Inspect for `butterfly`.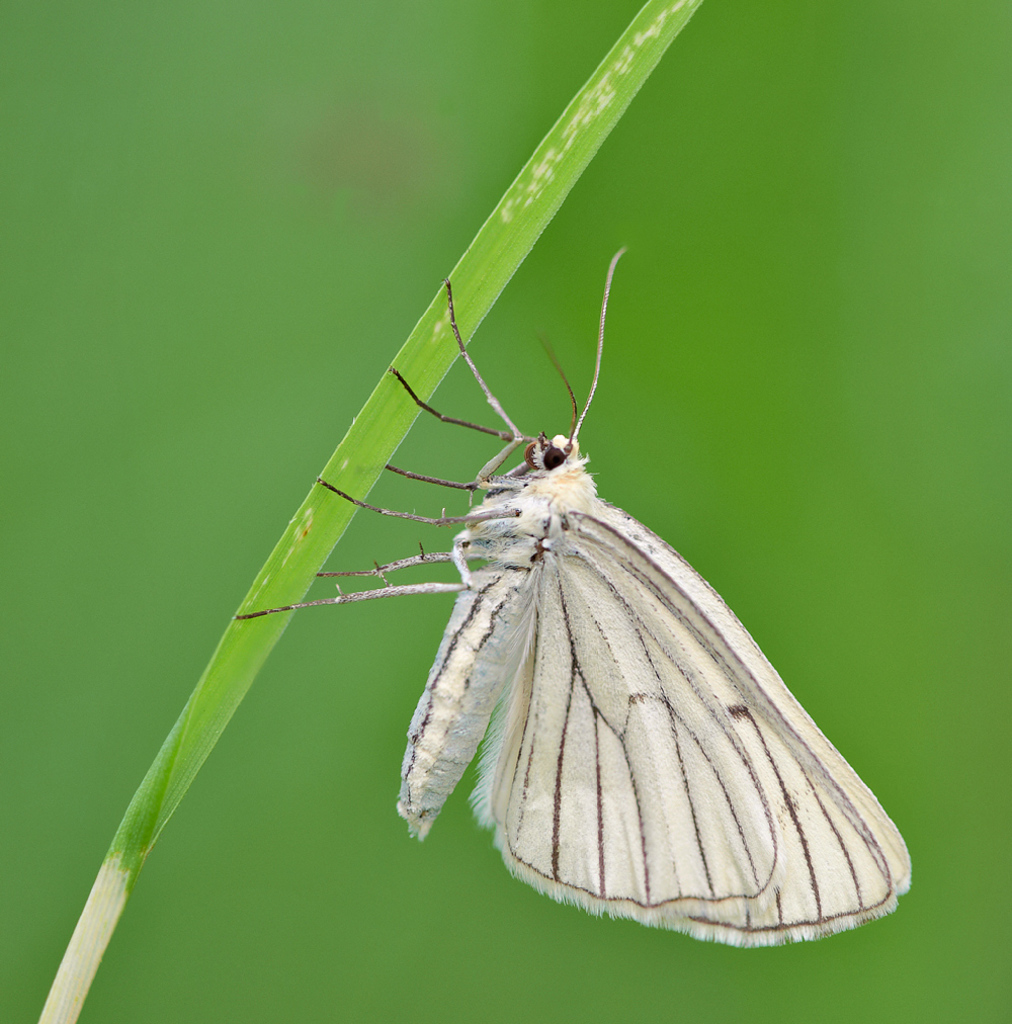
Inspection: 230/246/914/948.
